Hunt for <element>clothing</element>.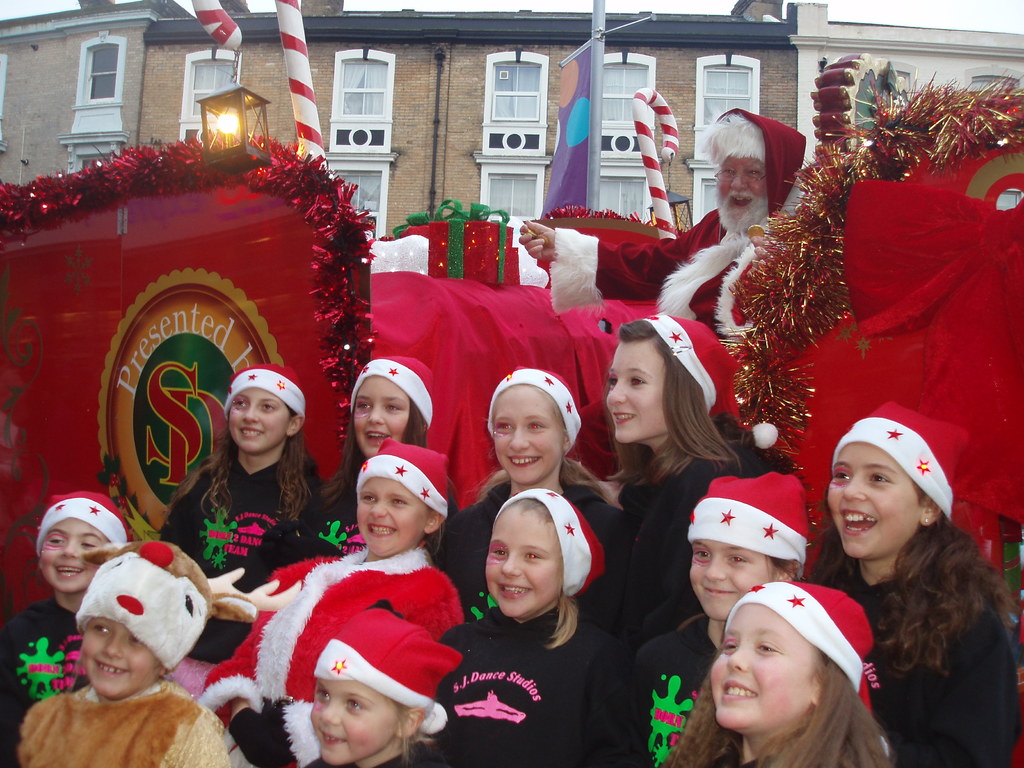
Hunted down at x1=639 y1=610 x2=745 y2=767.
